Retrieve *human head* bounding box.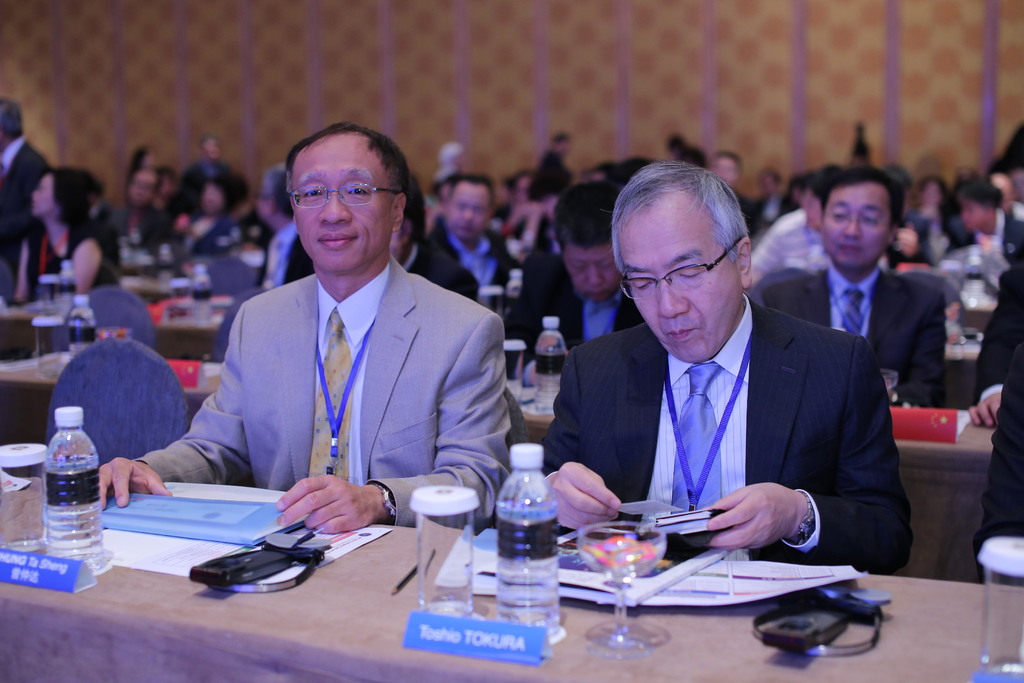
Bounding box: bbox(125, 164, 161, 210).
